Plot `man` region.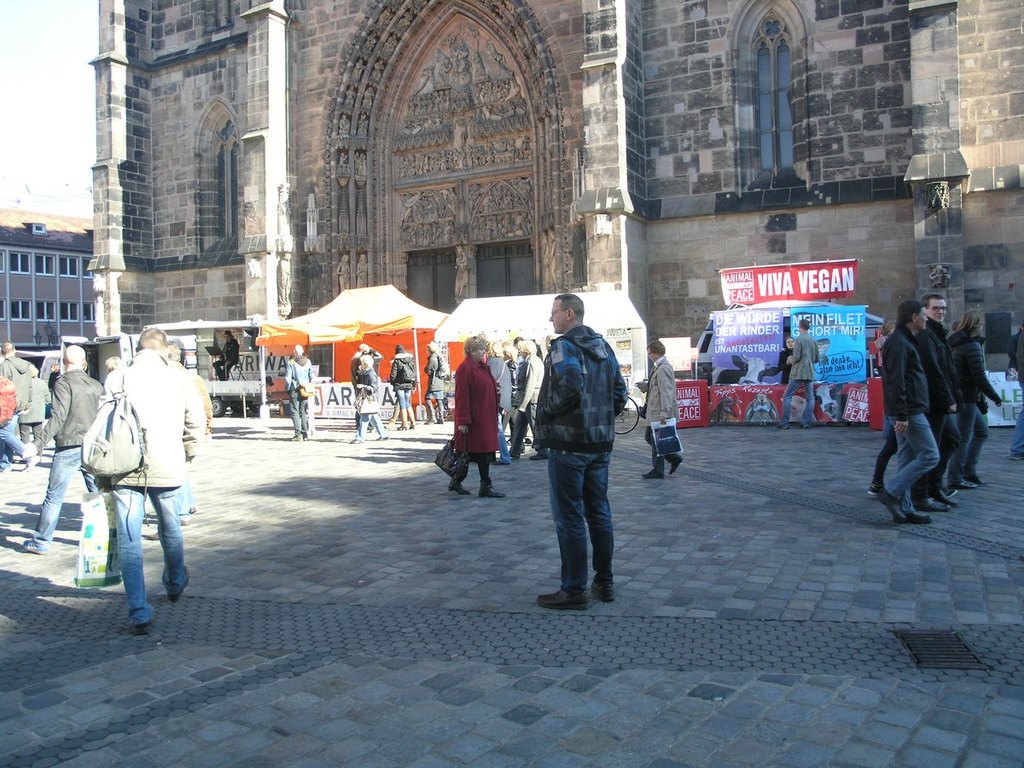
Plotted at <box>641,340,683,480</box>.
